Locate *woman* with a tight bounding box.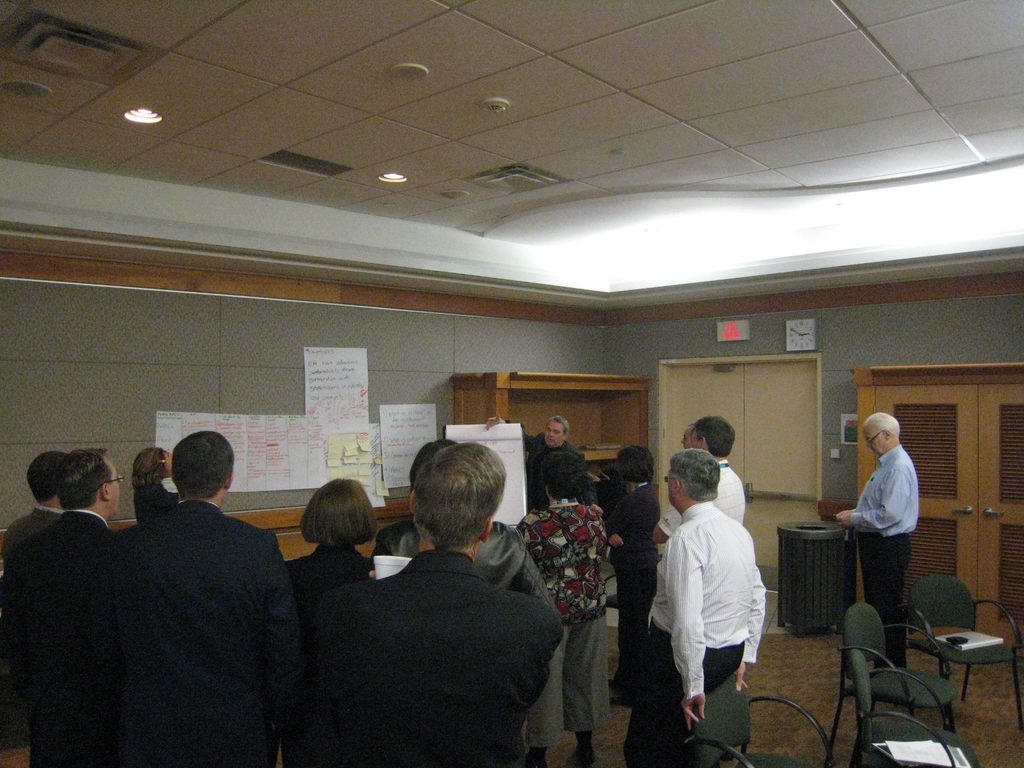
bbox=(522, 441, 602, 766).
